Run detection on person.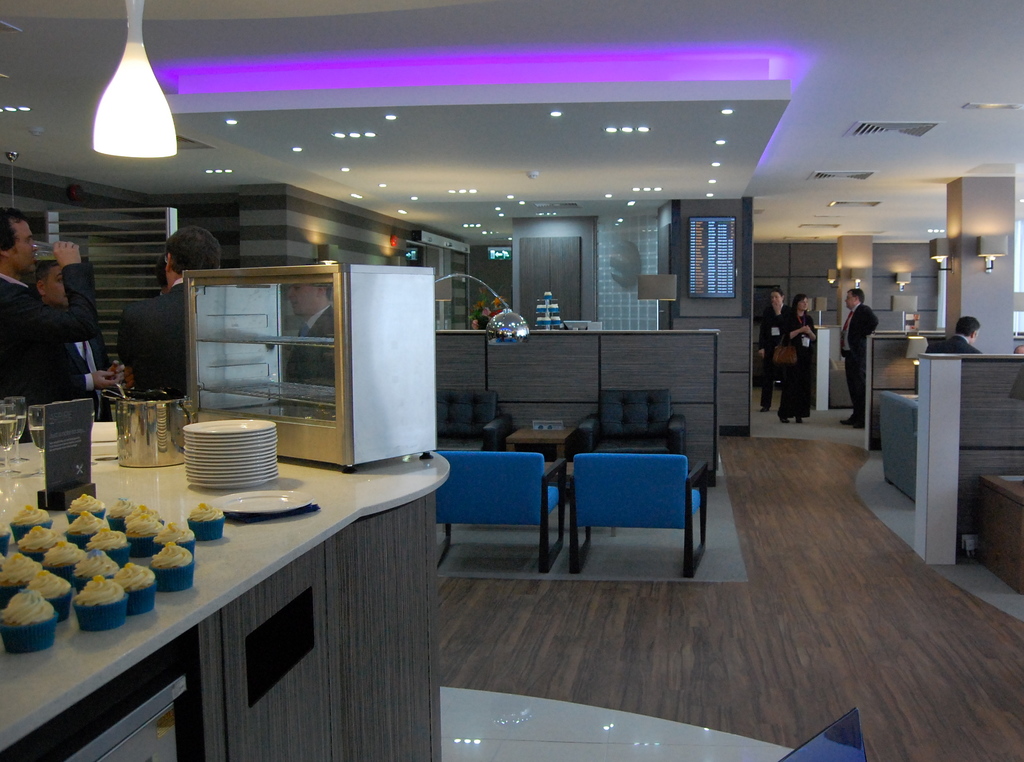
Result: region(1014, 344, 1023, 355).
